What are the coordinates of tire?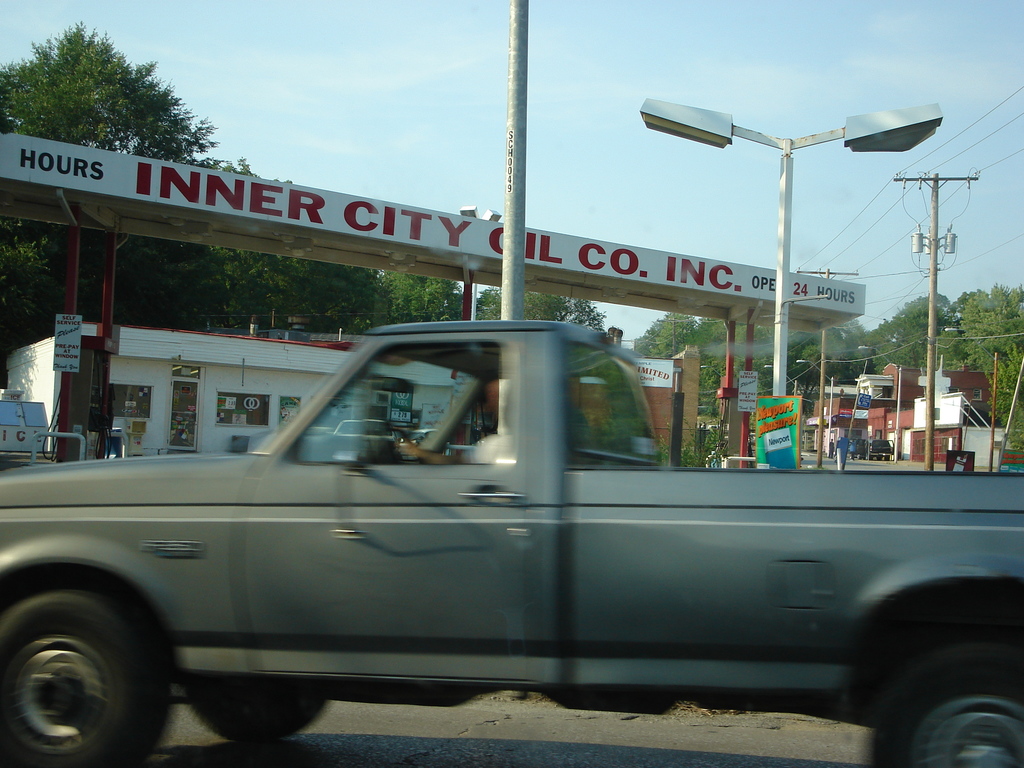
(x1=868, y1=637, x2=1023, y2=767).
